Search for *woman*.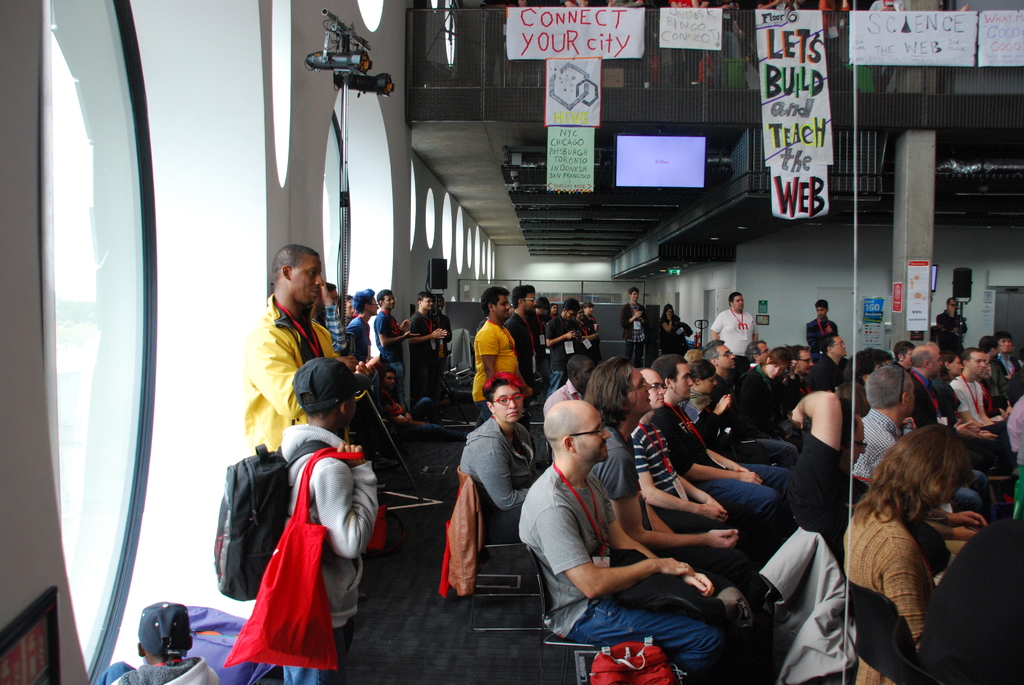
Found at rect(836, 421, 975, 684).
